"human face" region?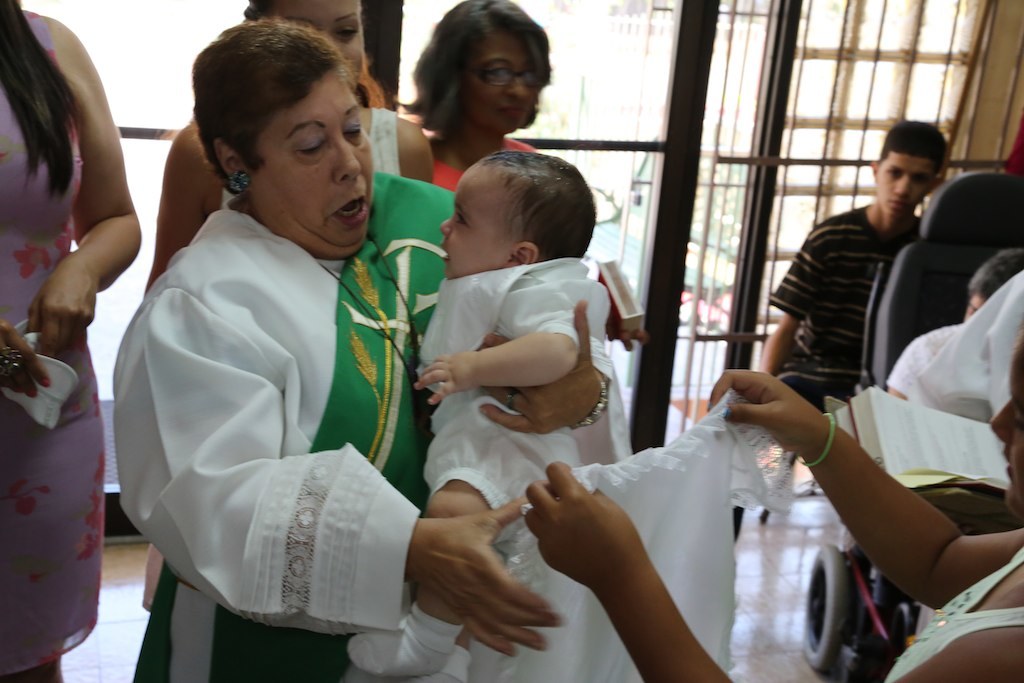
BBox(256, 79, 372, 247)
